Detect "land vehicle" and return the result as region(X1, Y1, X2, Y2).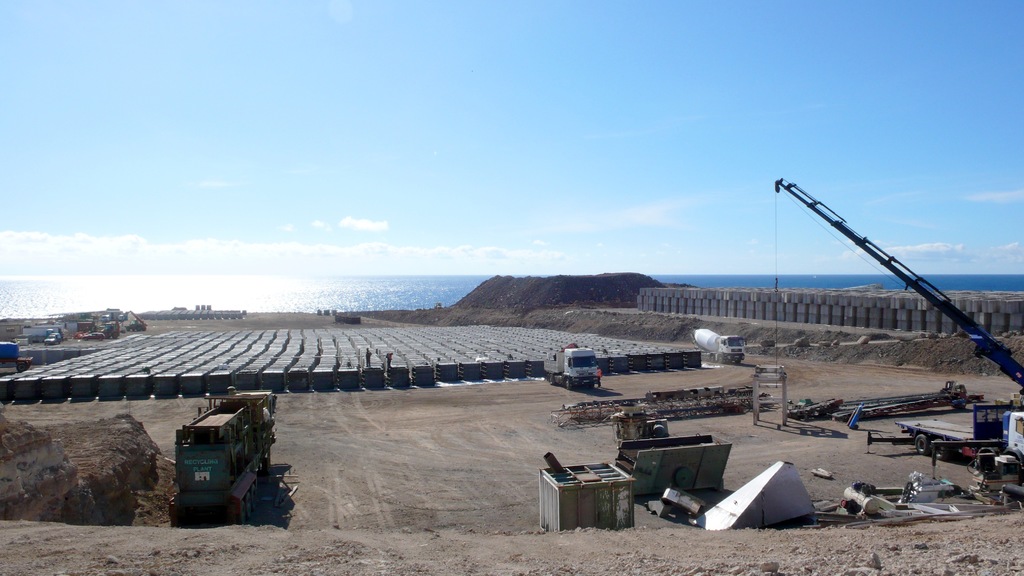
region(109, 321, 117, 336).
